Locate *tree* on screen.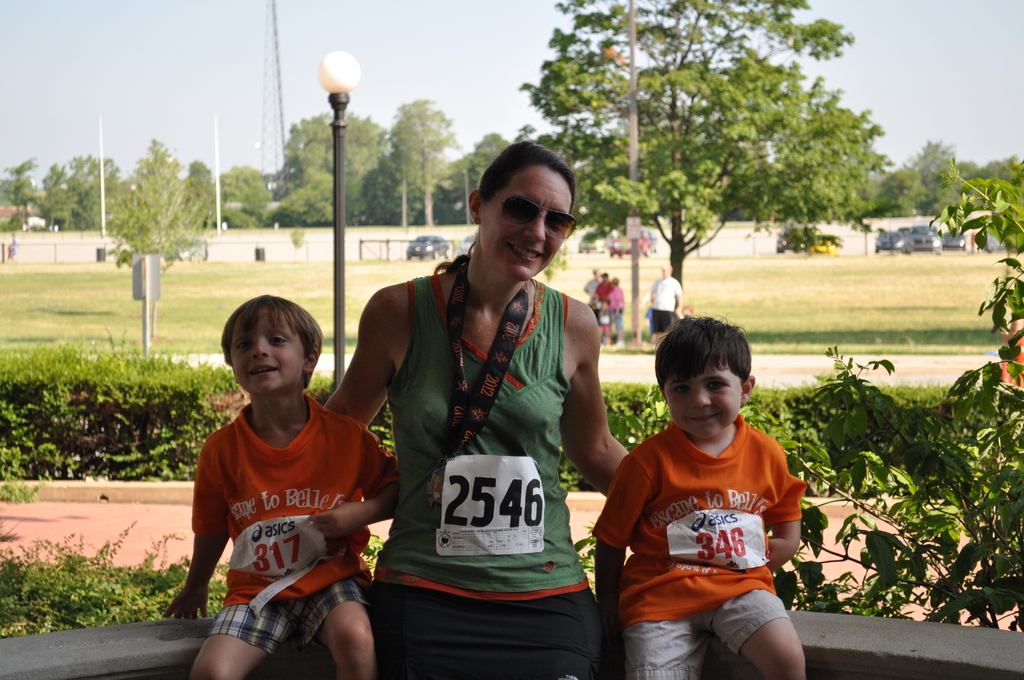
On screen at <region>360, 95, 456, 224</region>.
